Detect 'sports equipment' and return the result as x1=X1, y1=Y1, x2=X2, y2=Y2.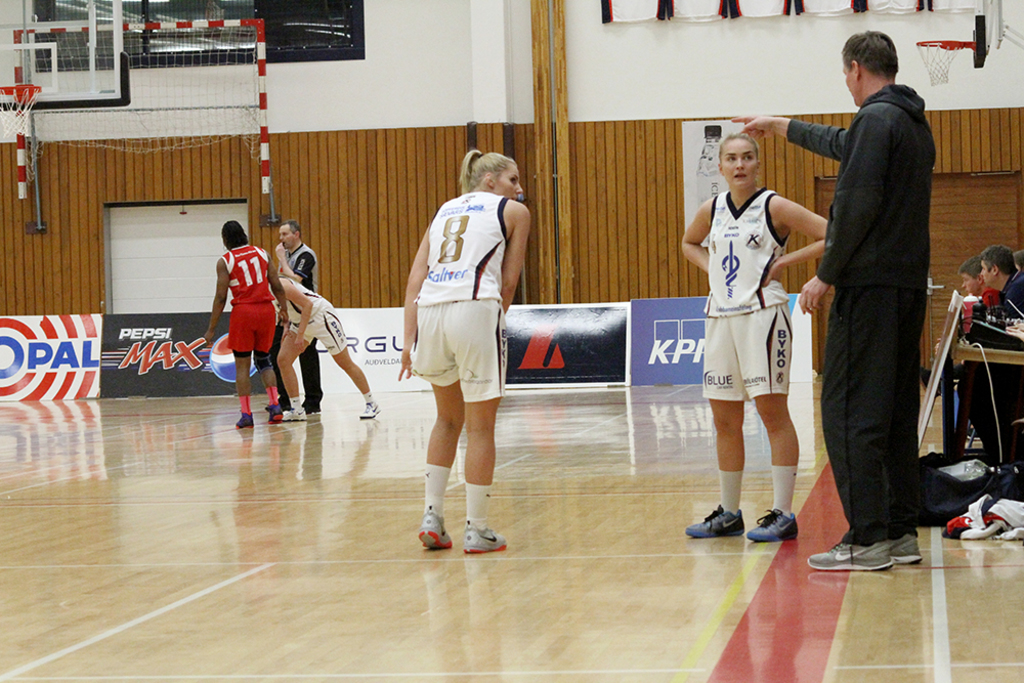
x1=689, y1=505, x2=748, y2=532.
